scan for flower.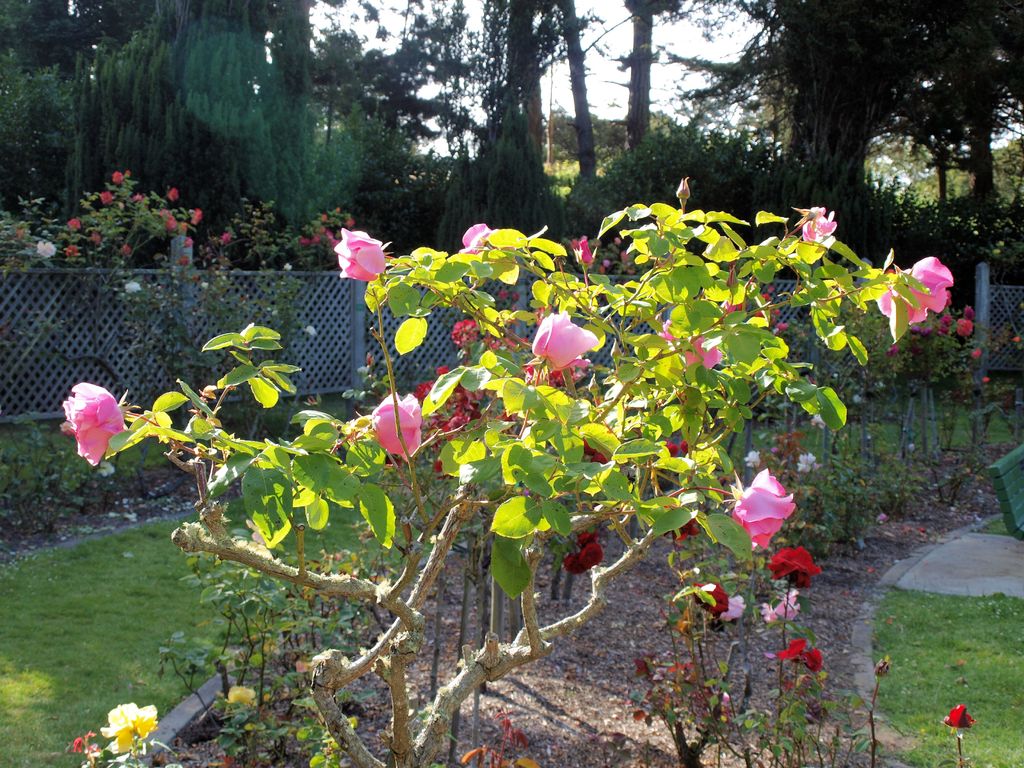
Scan result: {"left": 161, "top": 204, "right": 172, "bottom": 216}.
